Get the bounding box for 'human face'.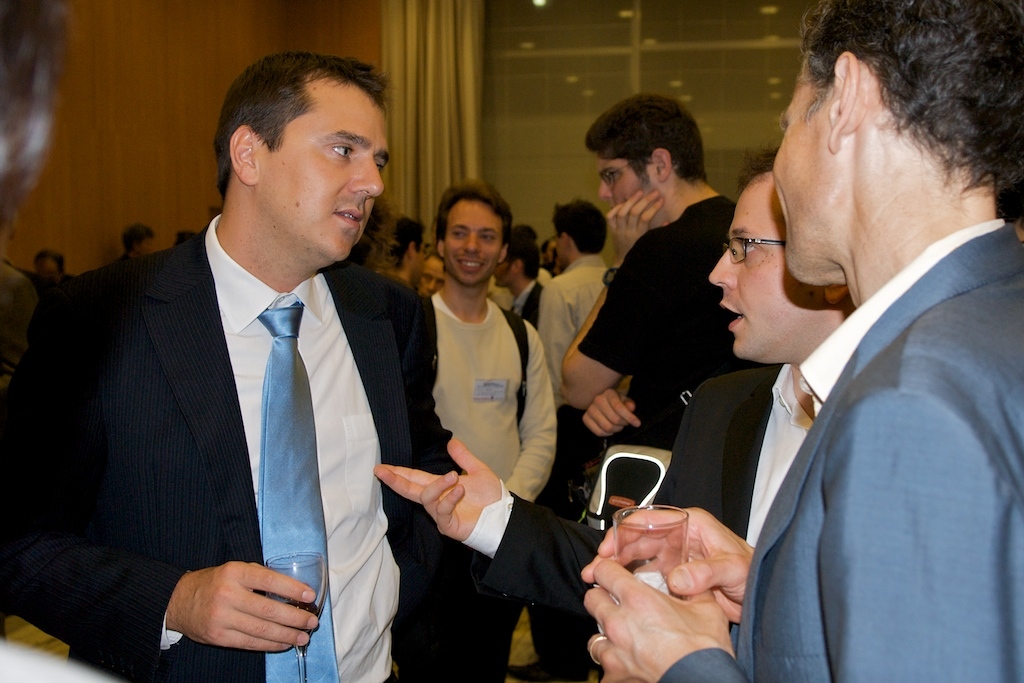
449, 202, 509, 286.
